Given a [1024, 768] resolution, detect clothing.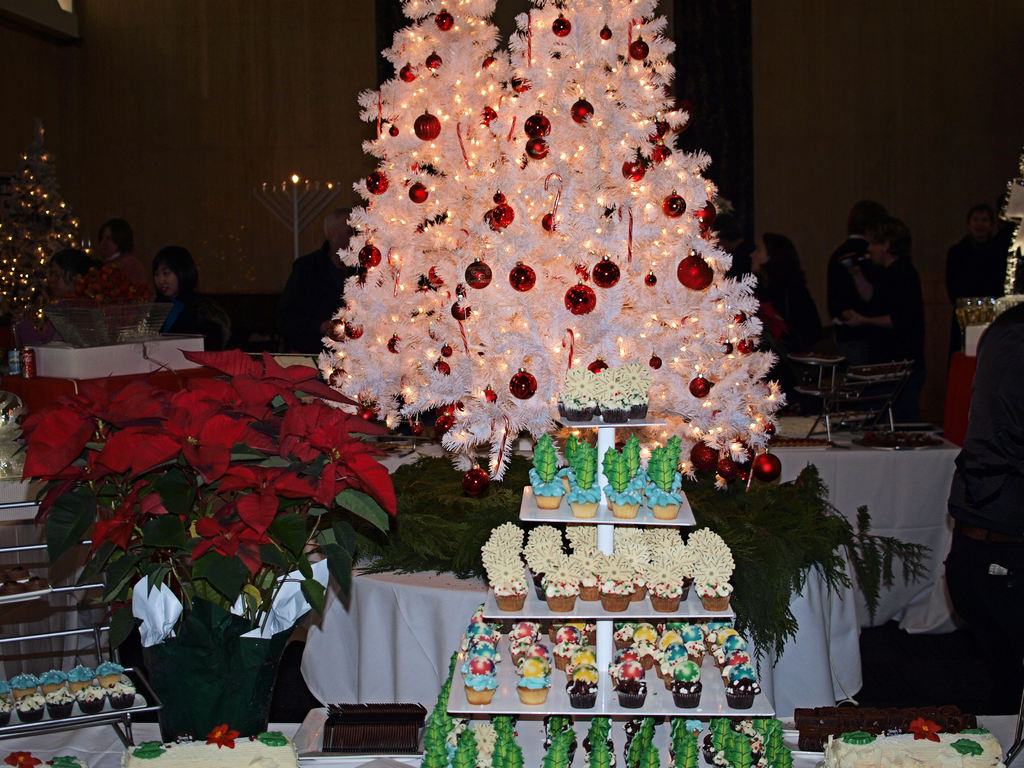
[945,235,1010,319].
